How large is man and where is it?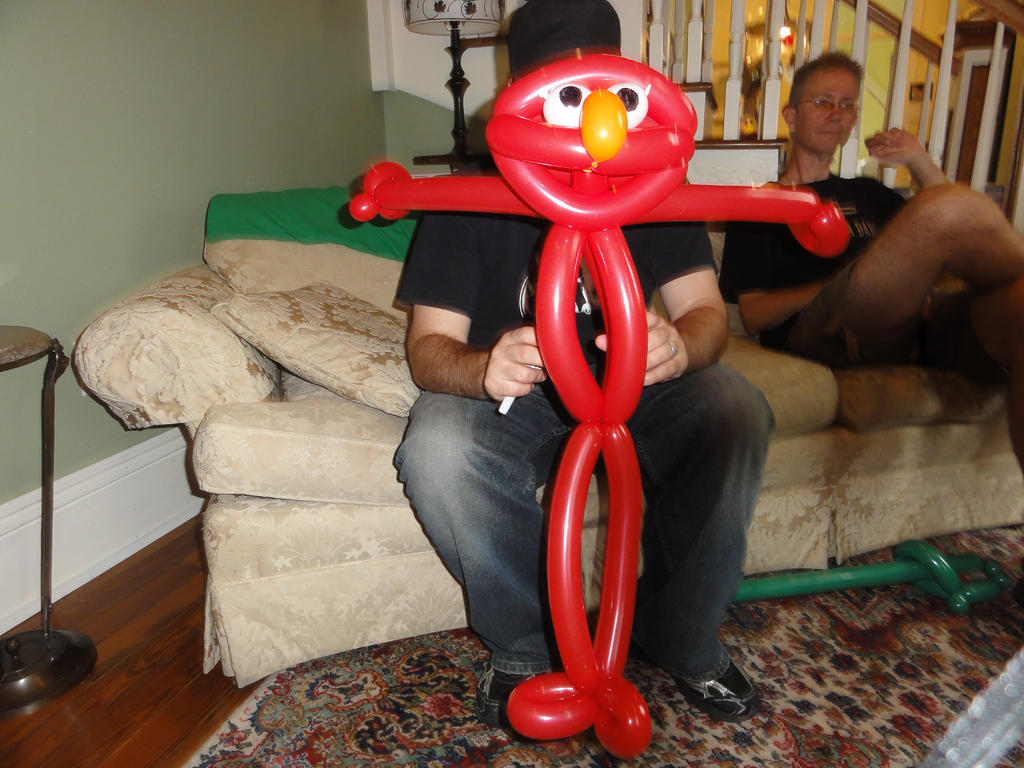
Bounding box: bbox=[396, 0, 777, 719].
